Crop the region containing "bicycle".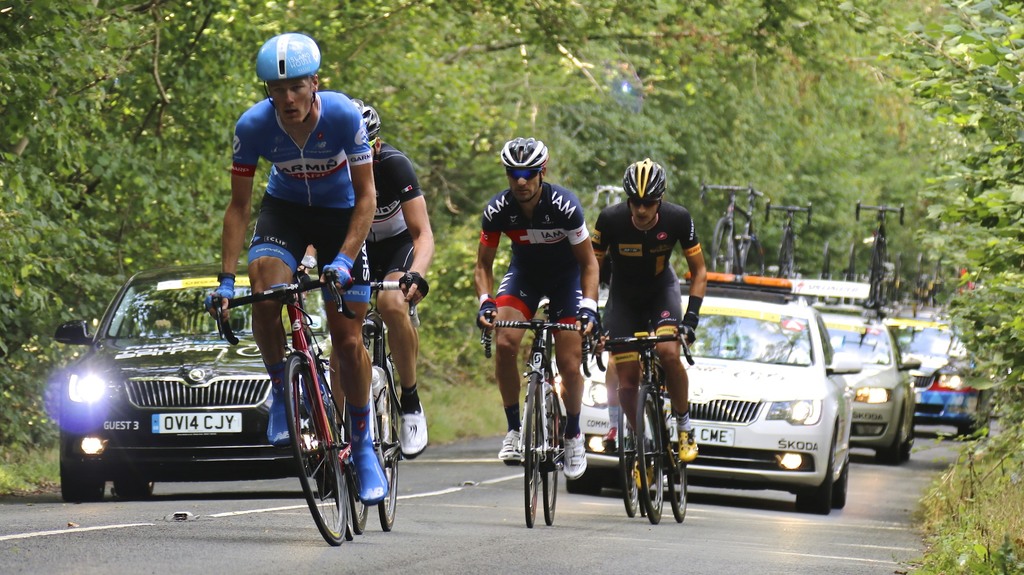
Crop region: Rect(315, 264, 416, 511).
